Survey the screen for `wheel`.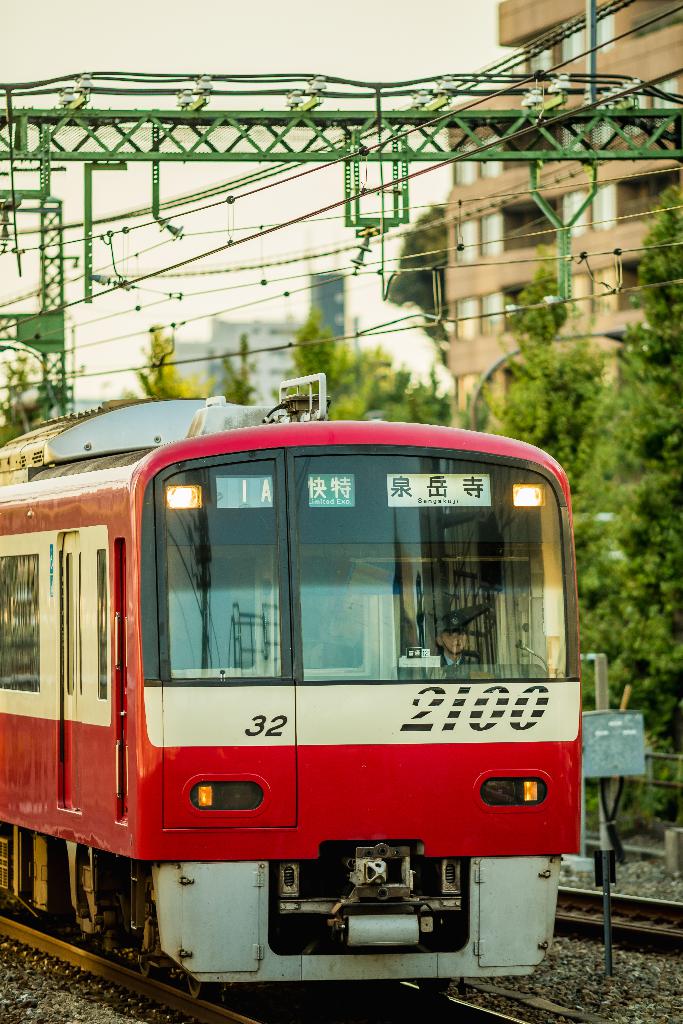
Survey found: select_region(140, 962, 160, 978).
